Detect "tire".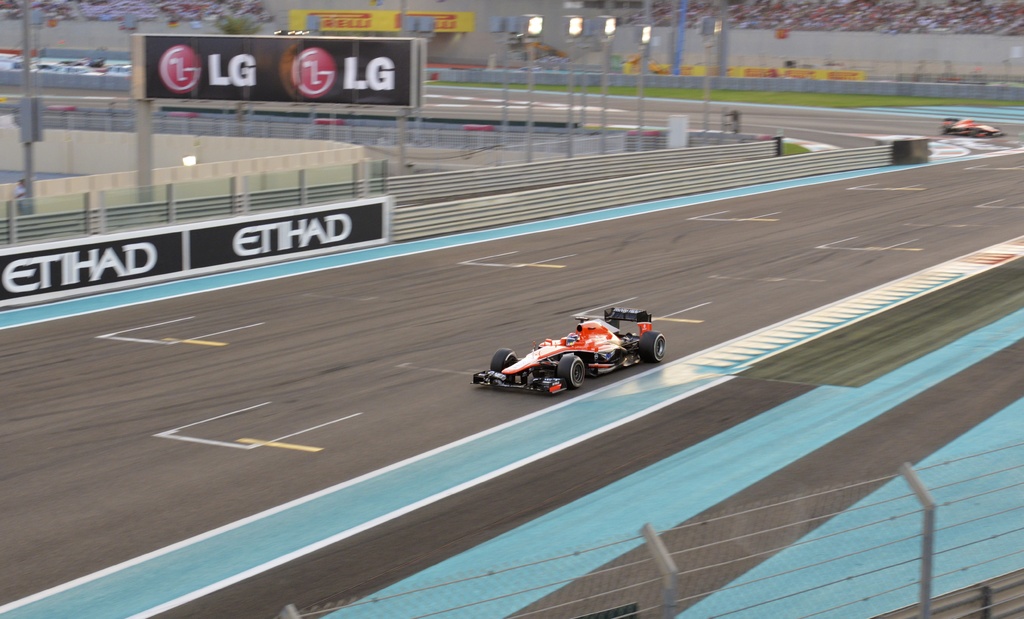
Detected at (x1=638, y1=329, x2=666, y2=363).
